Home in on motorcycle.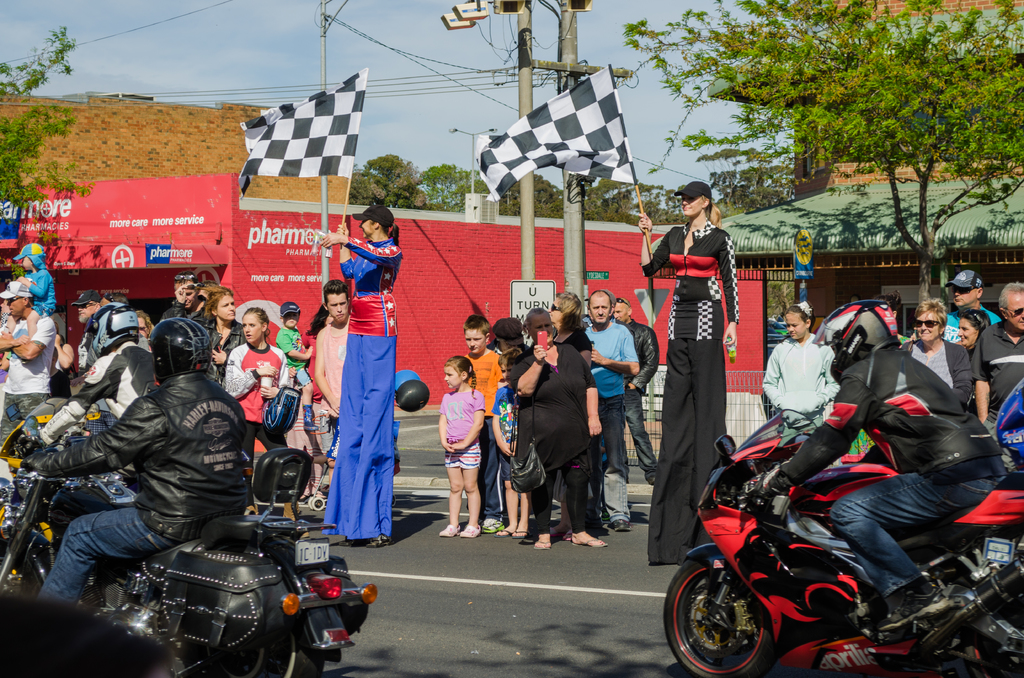
Homed in at Rect(650, 385, 1000, 669).
